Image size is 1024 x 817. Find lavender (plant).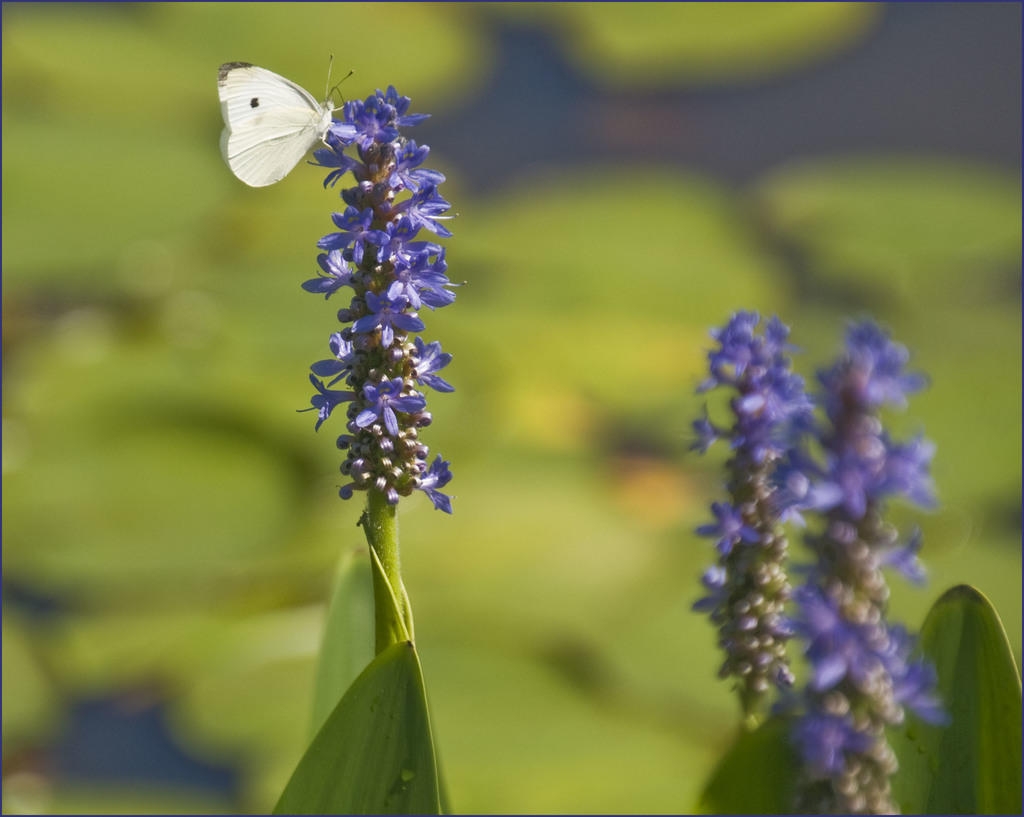
Rect(773, 300, 957, 816).
